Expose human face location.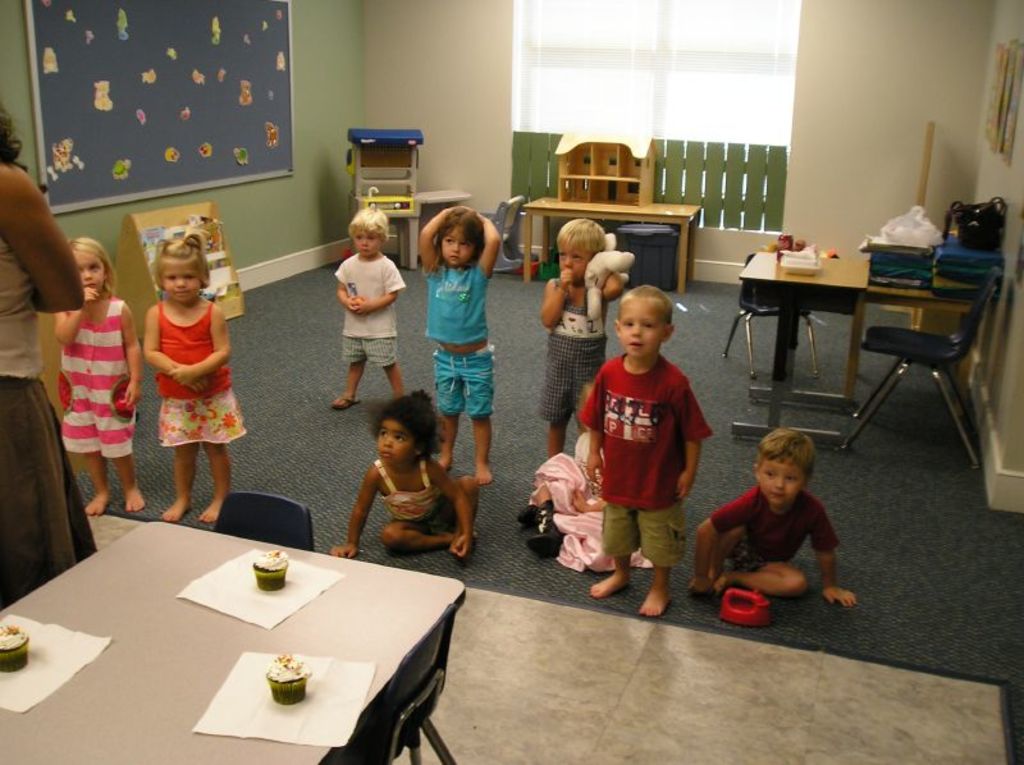
Exposed at rect(553, 239, 594, 284).
